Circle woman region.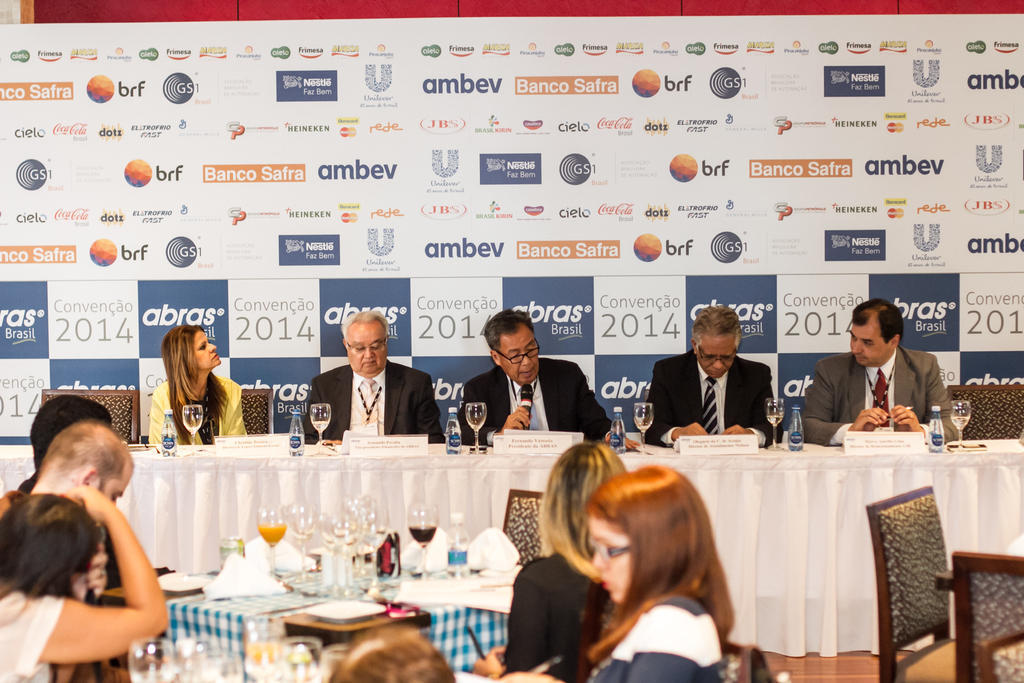
Region: pyautogui.locateOnScreen(469, 438, 625, 675).
